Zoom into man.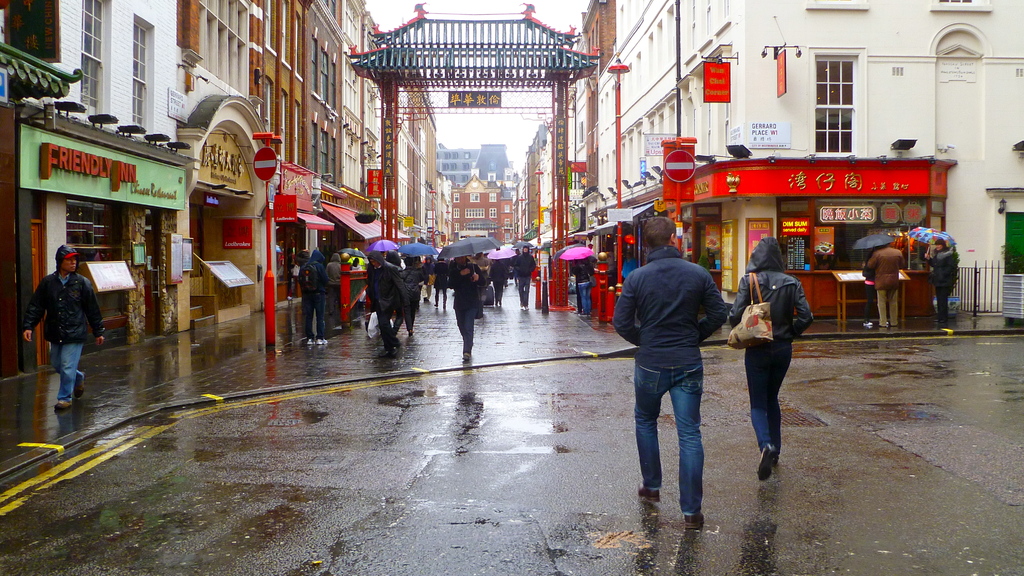
Zoom target: select_region(327, 252, 340, 283).
